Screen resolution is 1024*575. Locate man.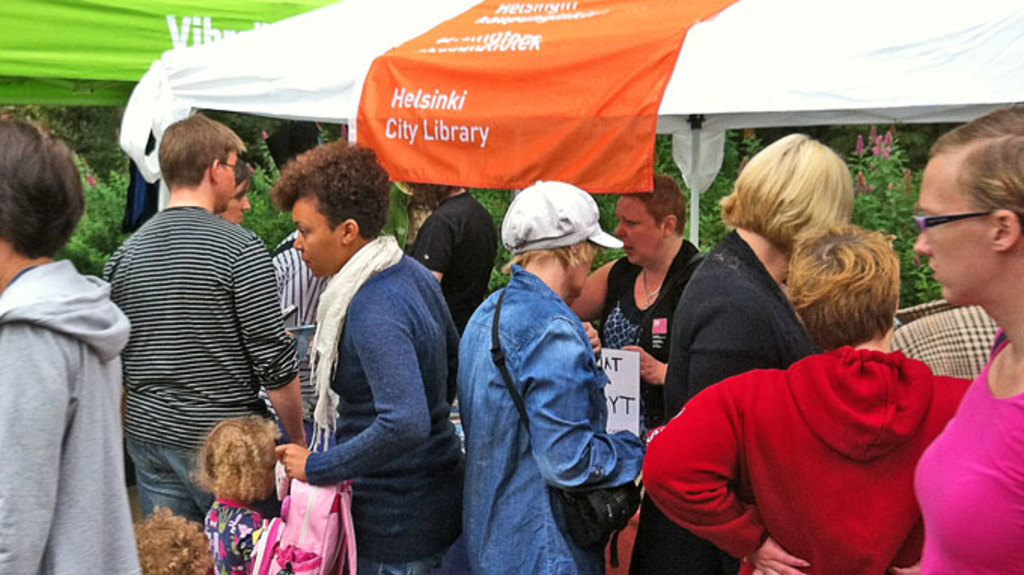
detection(92, 104, 300, 540).
